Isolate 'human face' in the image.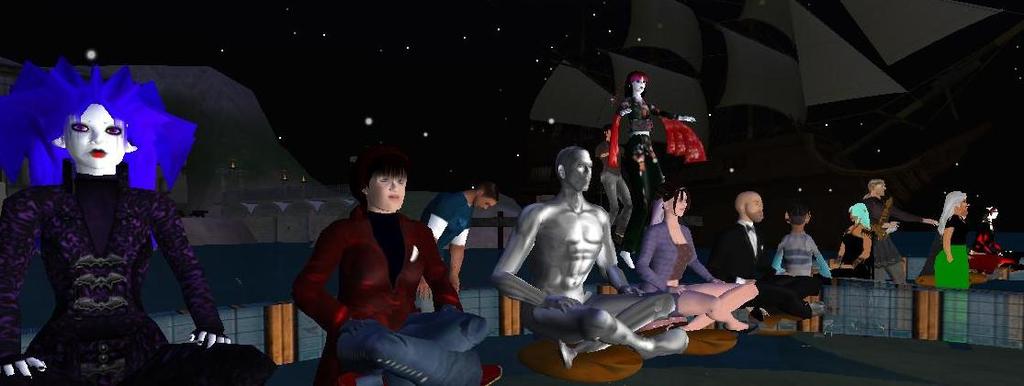
Isolated region: box(667, 192, 689, 216).
